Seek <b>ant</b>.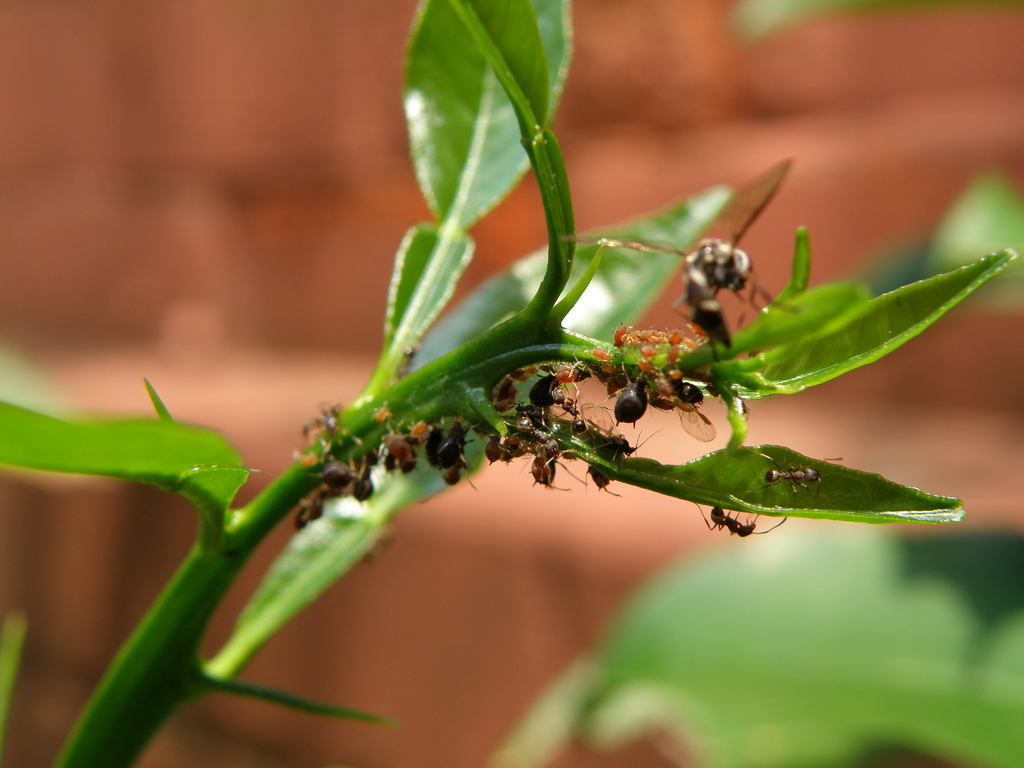
(737, 443, 843, 501).
